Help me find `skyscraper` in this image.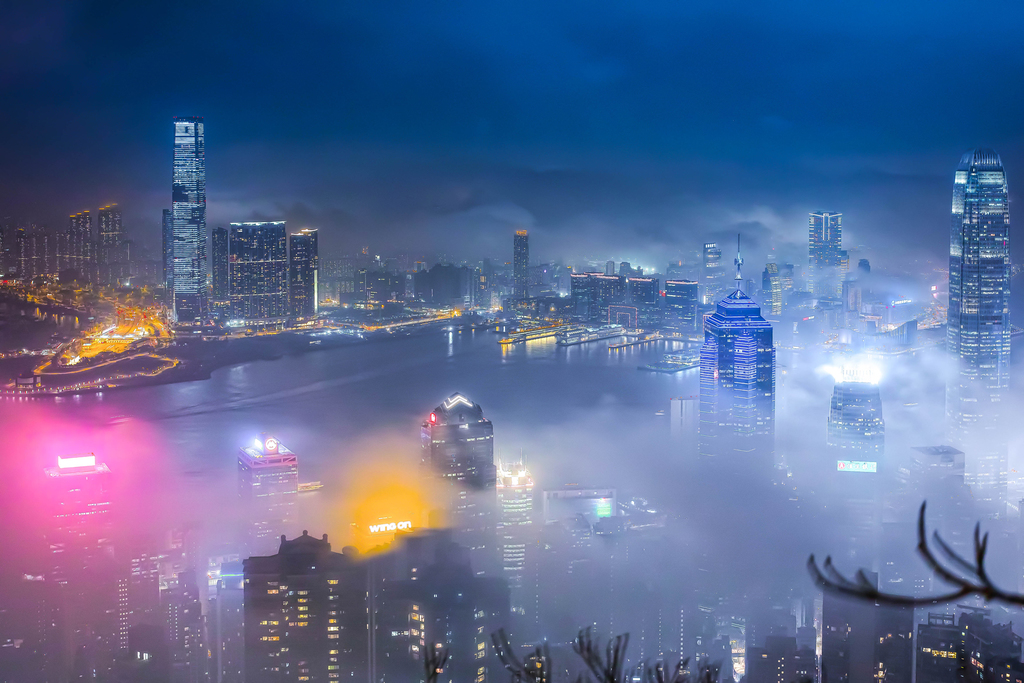
Found it: <bbox>695, 242, 728, 311</bbox>.
